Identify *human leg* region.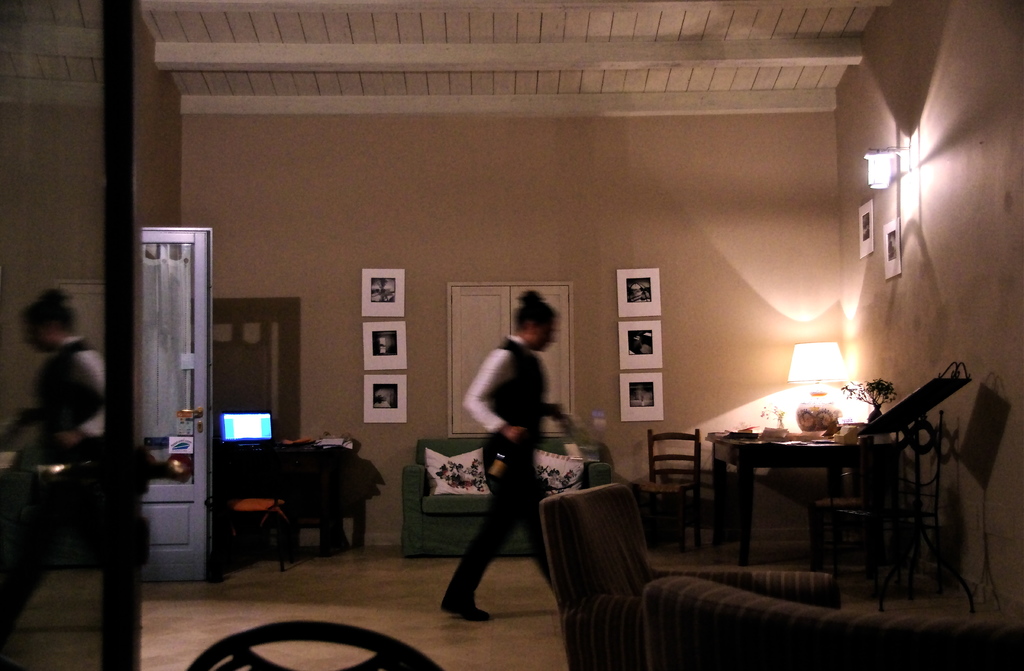
Region: <region>437, 442, 517, 618</region>.
